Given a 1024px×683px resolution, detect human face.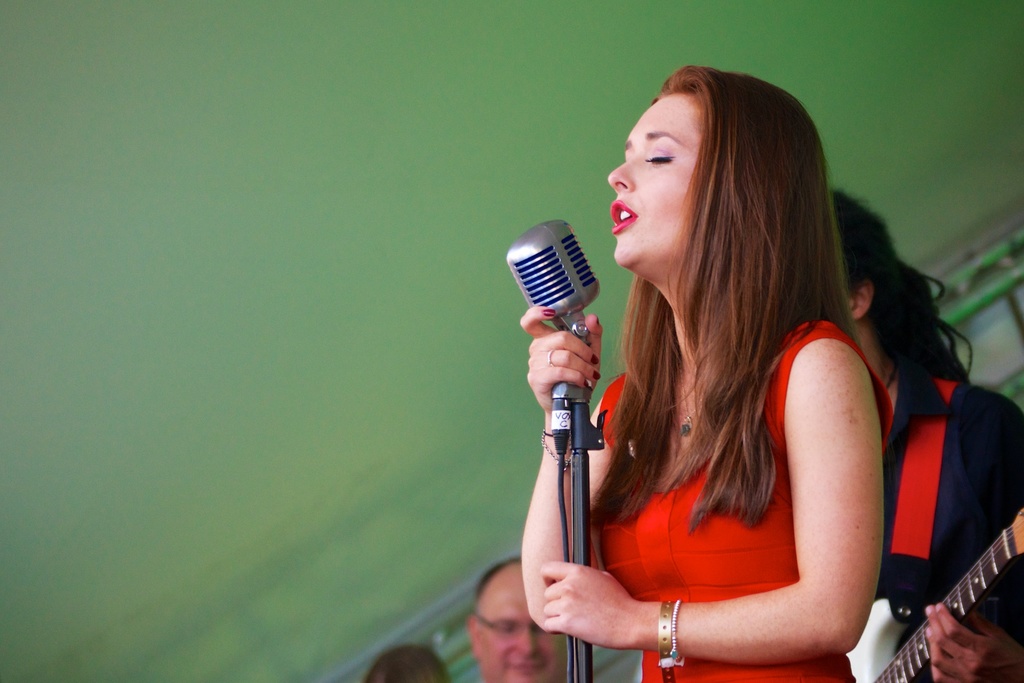
BBox(478, 566, 571, 680).
